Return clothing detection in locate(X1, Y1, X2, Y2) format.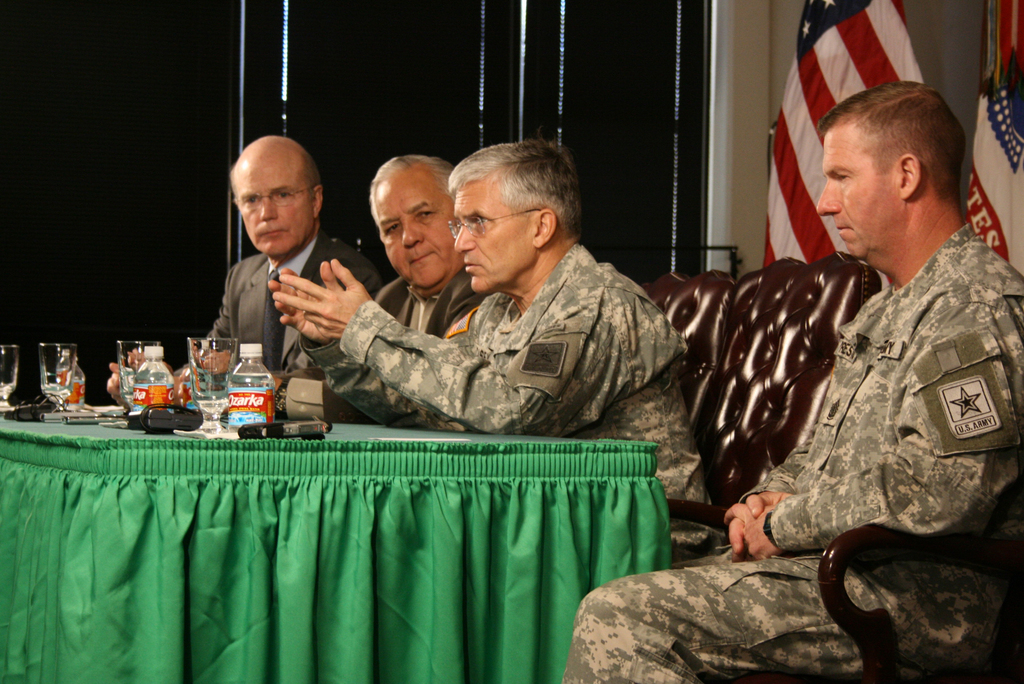
locate(561, 224, 1023, 683).
